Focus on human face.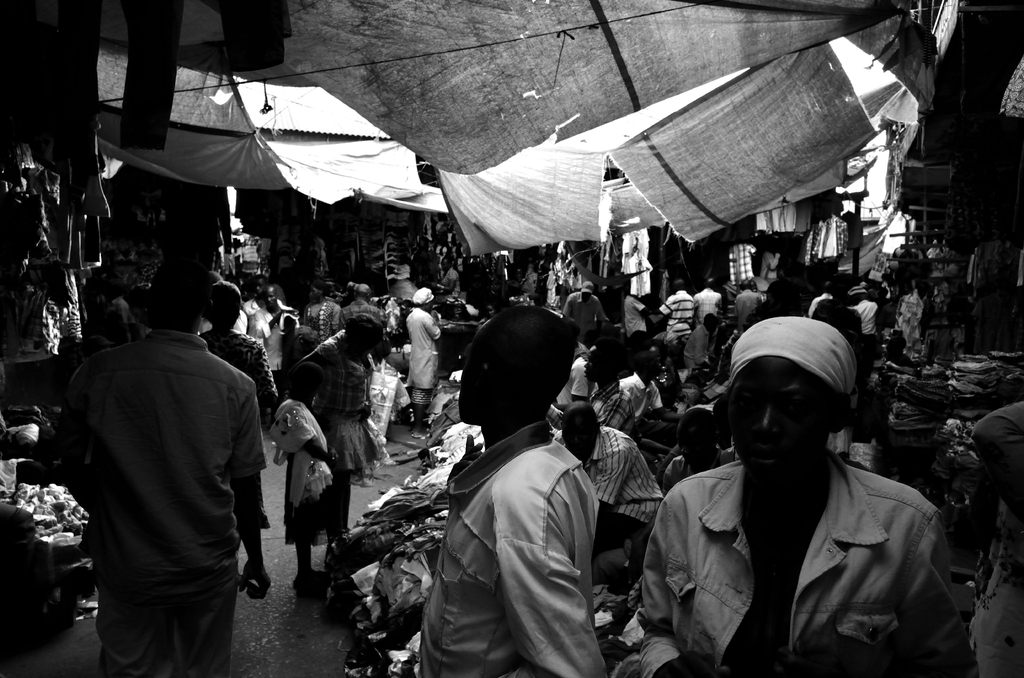
Focused at bbox(726, 358, 829, 481).
